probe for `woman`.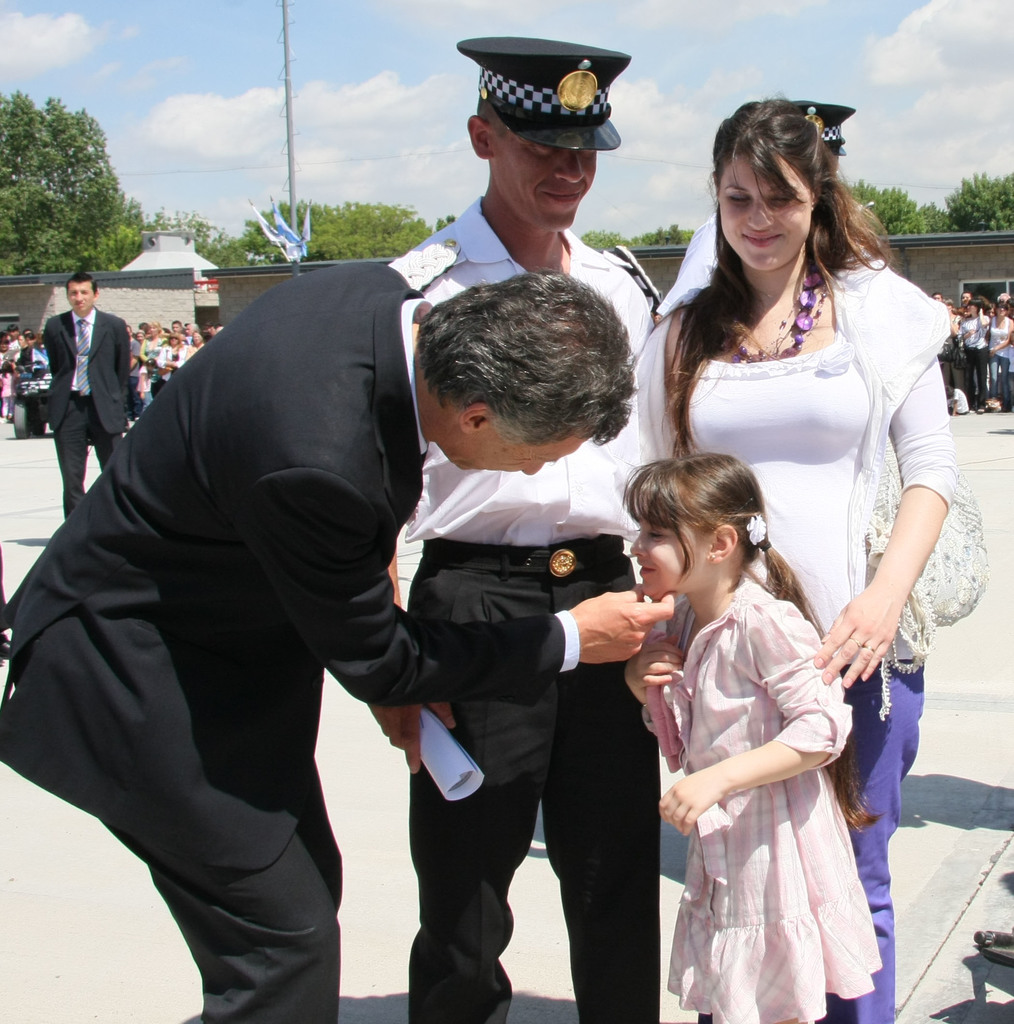
Probe result: region(648, 109, 965, 840).
